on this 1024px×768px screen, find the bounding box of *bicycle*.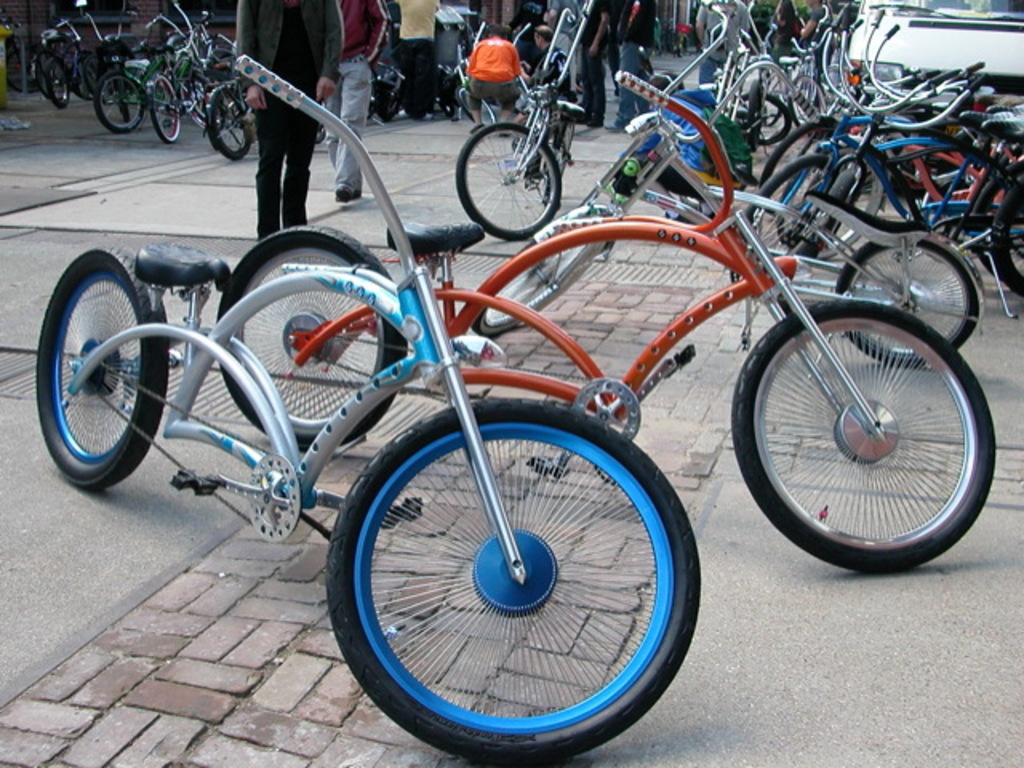
Bounding box: Rect(462, 75, 987, 363).
